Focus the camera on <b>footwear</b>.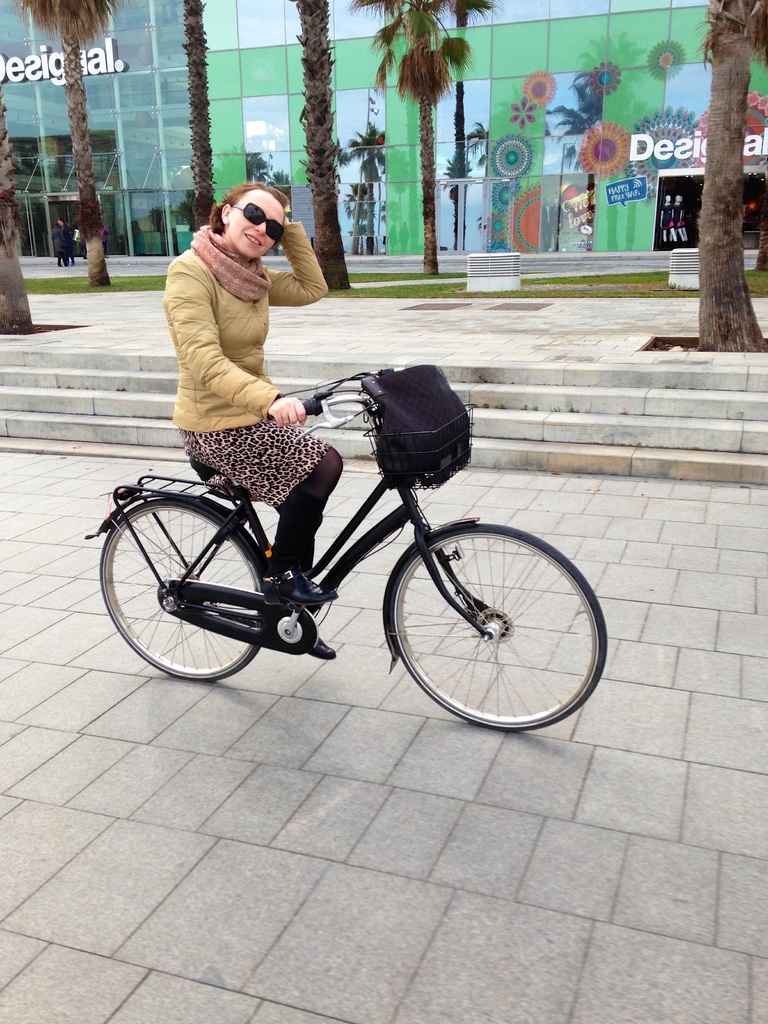
Focus region: {"x1": 254, "y1": 563, "x2": 333, "y2": 610}.
